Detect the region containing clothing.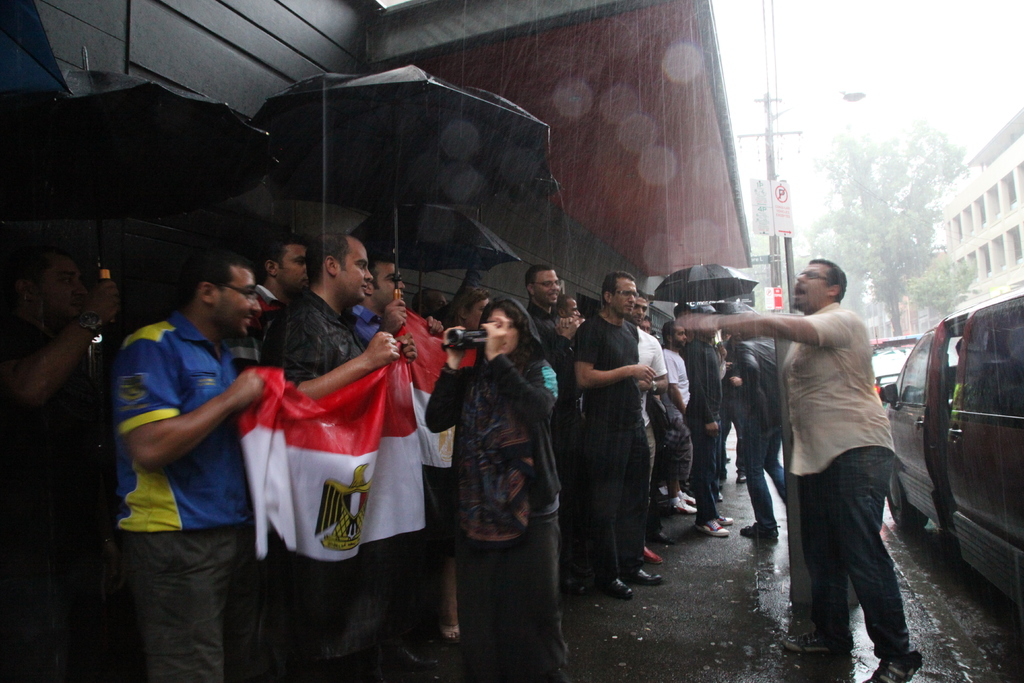
region(681, 338, 723, 525).
